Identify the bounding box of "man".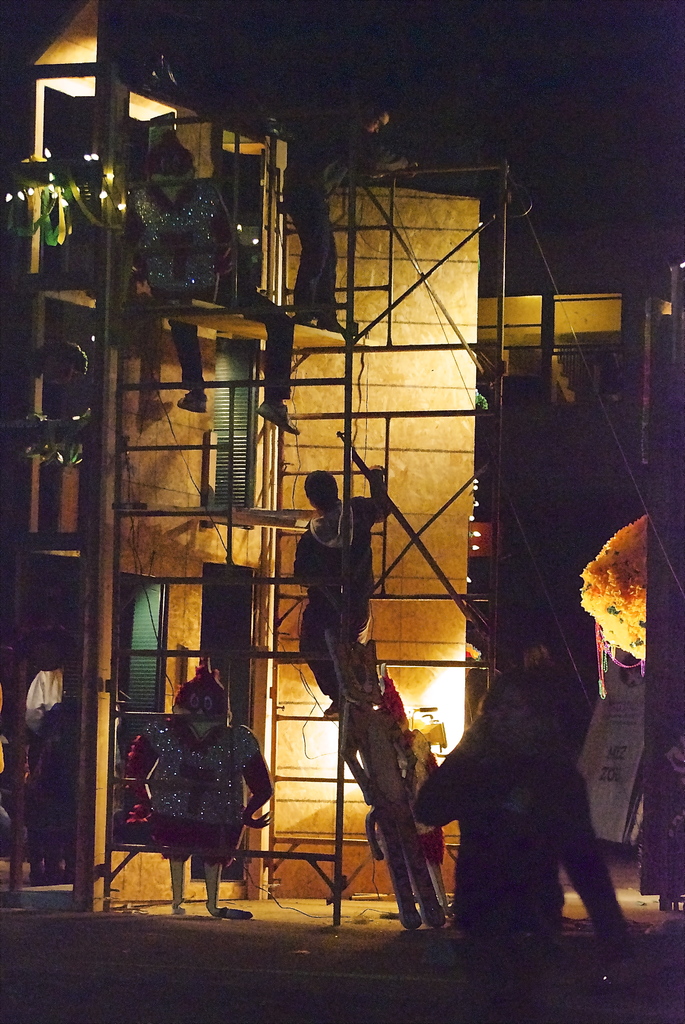
(280,95,416,333).
